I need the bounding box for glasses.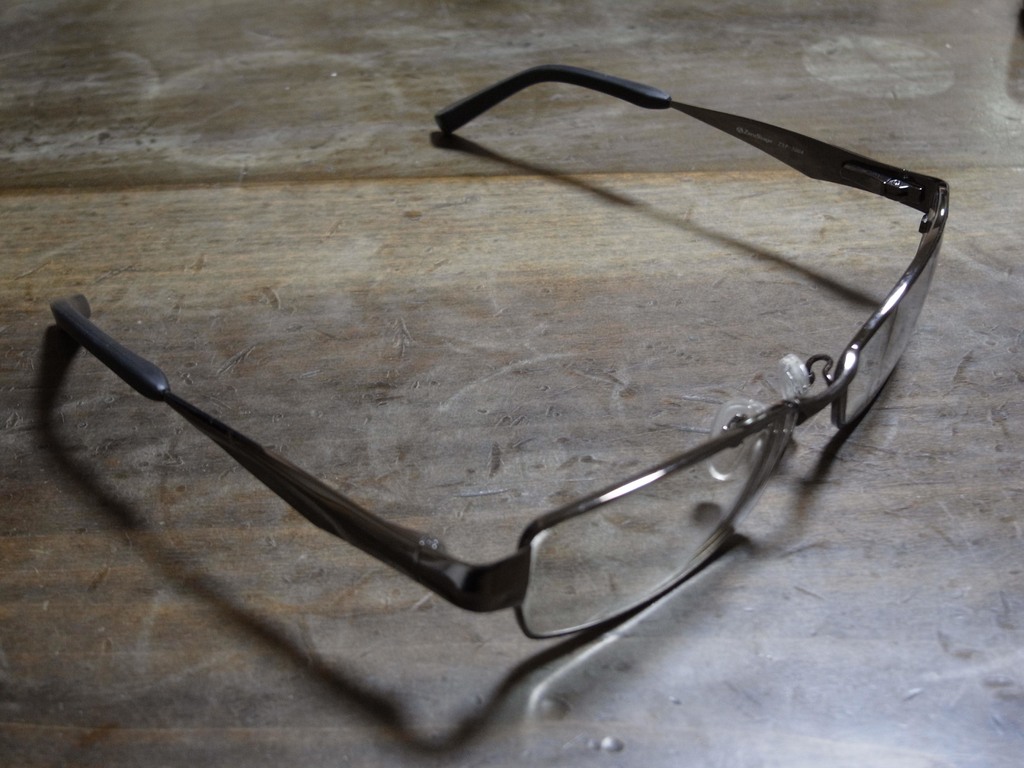
Here it is: 52, 58, 956, 651.
